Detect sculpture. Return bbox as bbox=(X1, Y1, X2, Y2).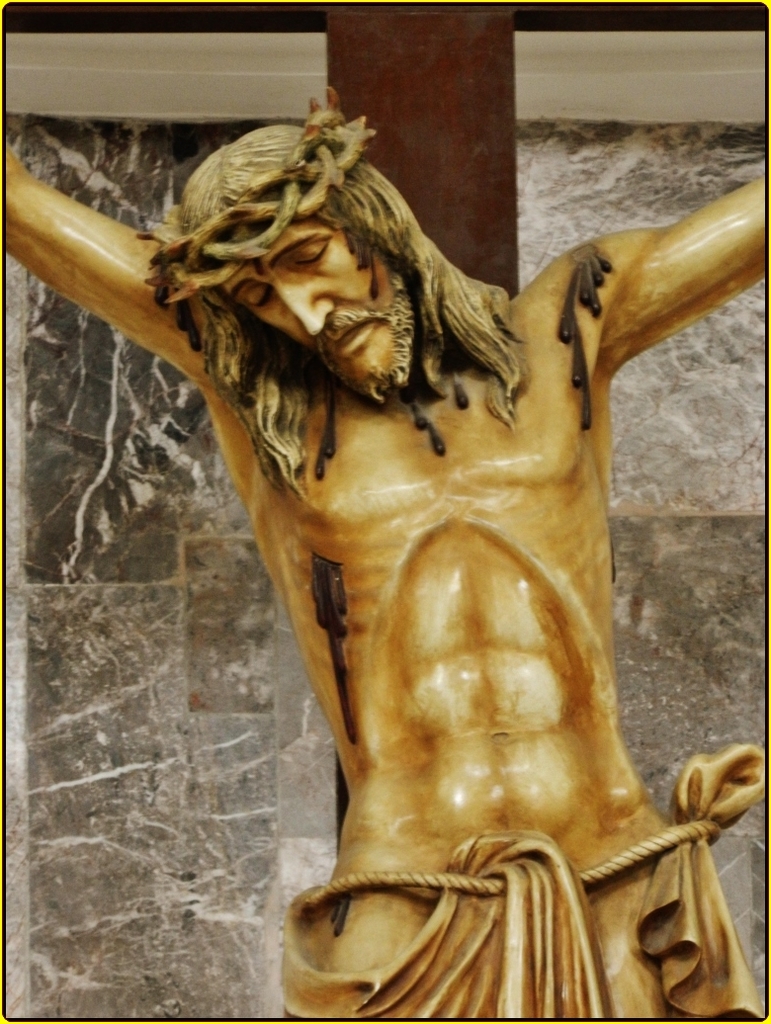
bbox=(0, 86, 770, 1023).
